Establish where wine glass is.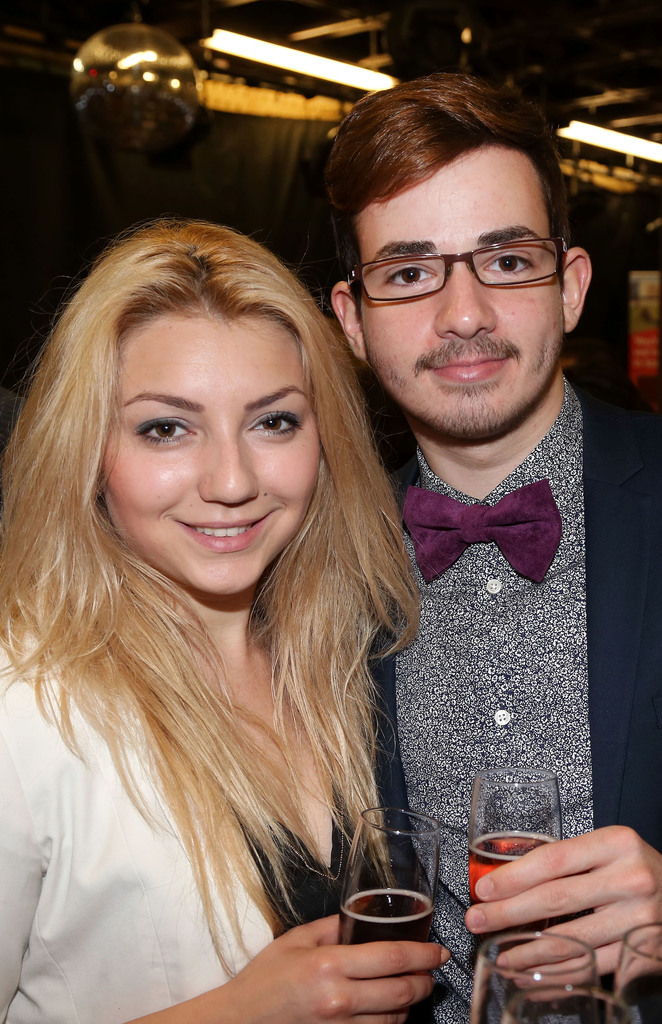
Established at (505, 986, 636, 1023).
